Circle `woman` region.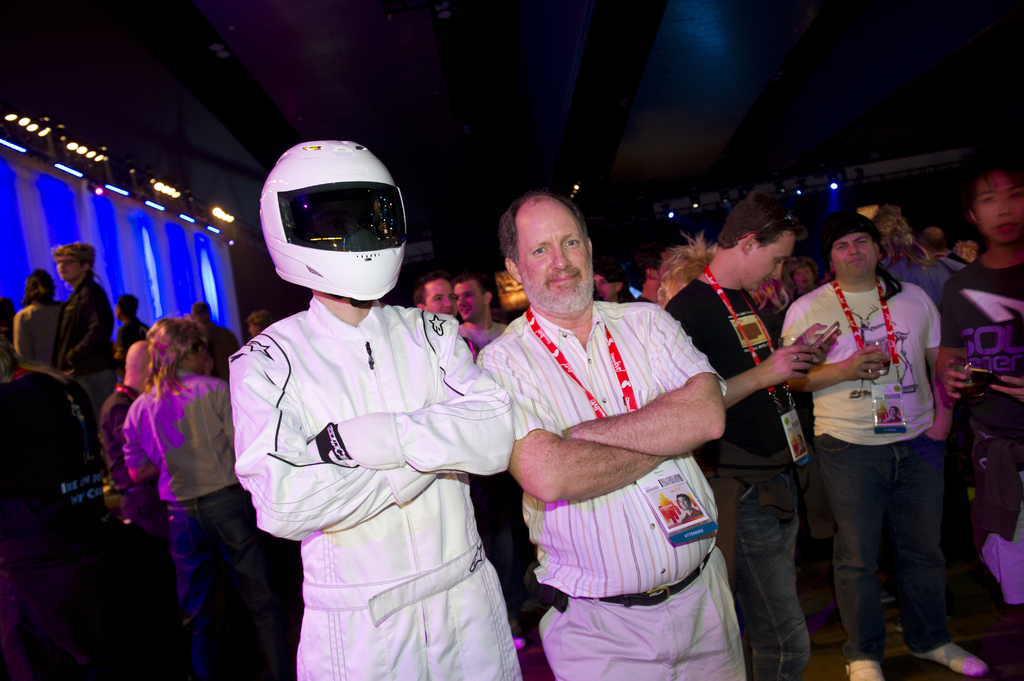
Region: select_region(5, 271, 67, 373).
